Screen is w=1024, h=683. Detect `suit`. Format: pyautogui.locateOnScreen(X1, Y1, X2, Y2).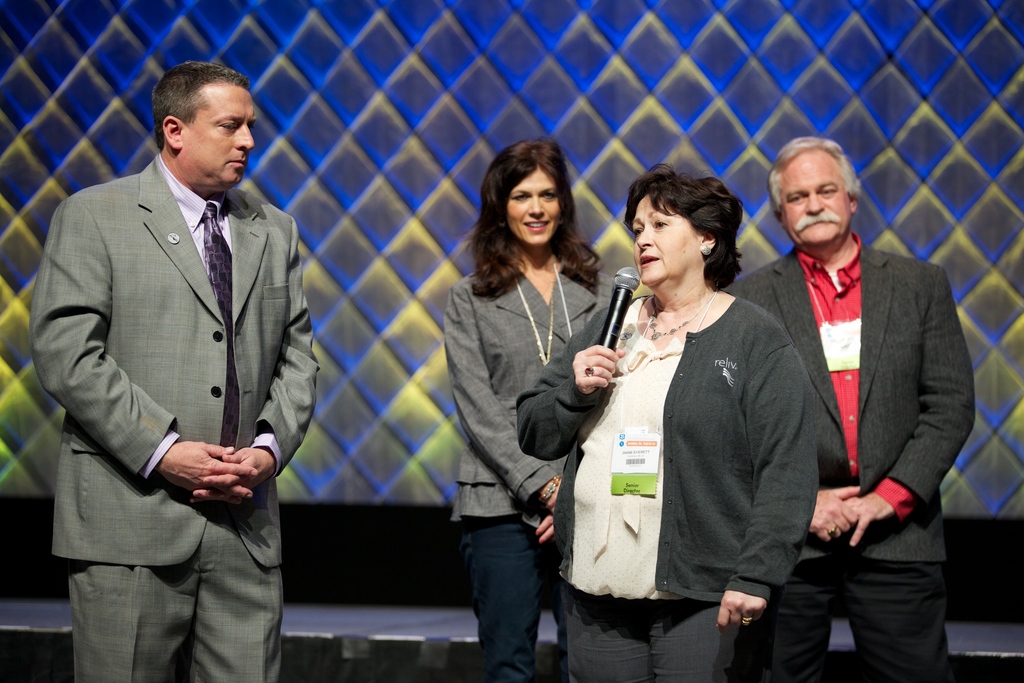
pyautogui.locateOnScreen(723, 242, 977, 568).
